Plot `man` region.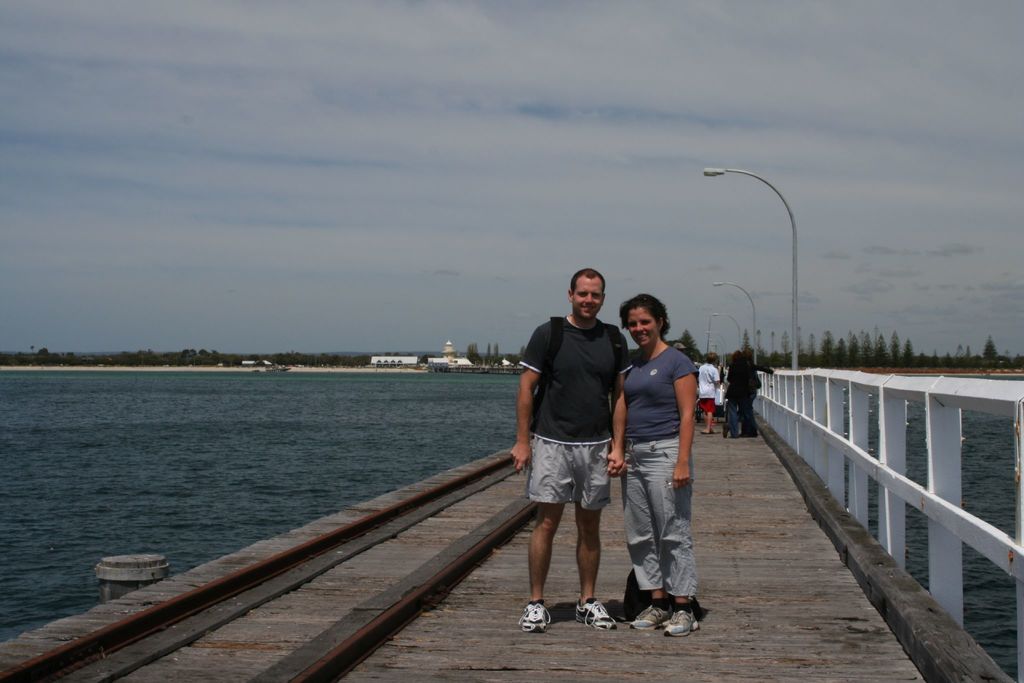
Plotted at (left=522, top=265, right=635, bottom=638).
